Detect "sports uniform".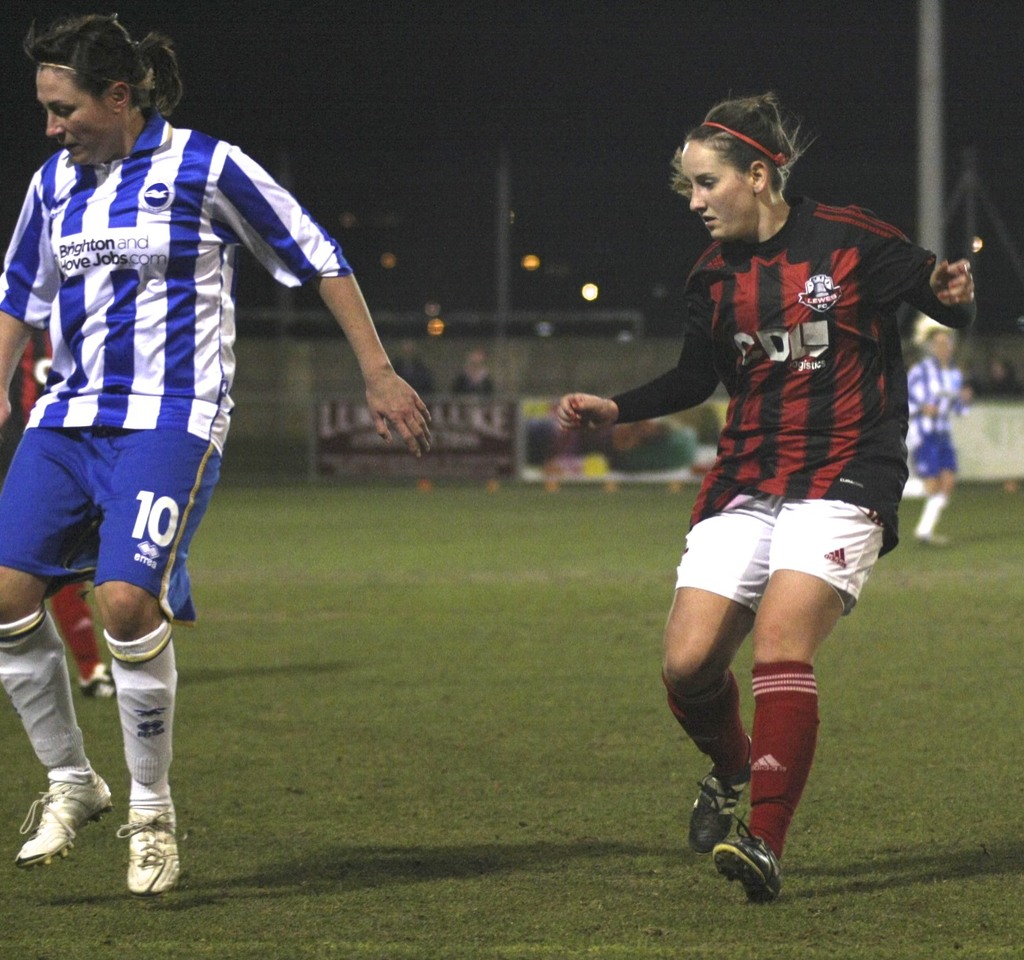
Detected at <bbox>0, 8, 378, 913</bbox>.
